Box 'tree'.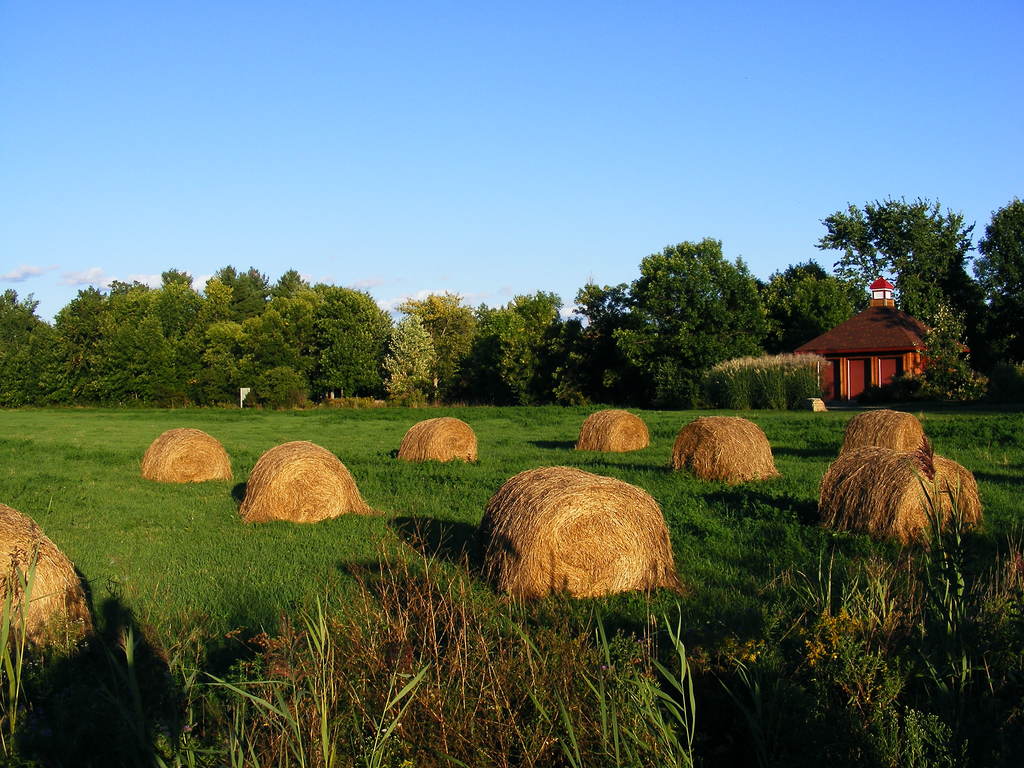
rect(108, 322, 173, 415).
